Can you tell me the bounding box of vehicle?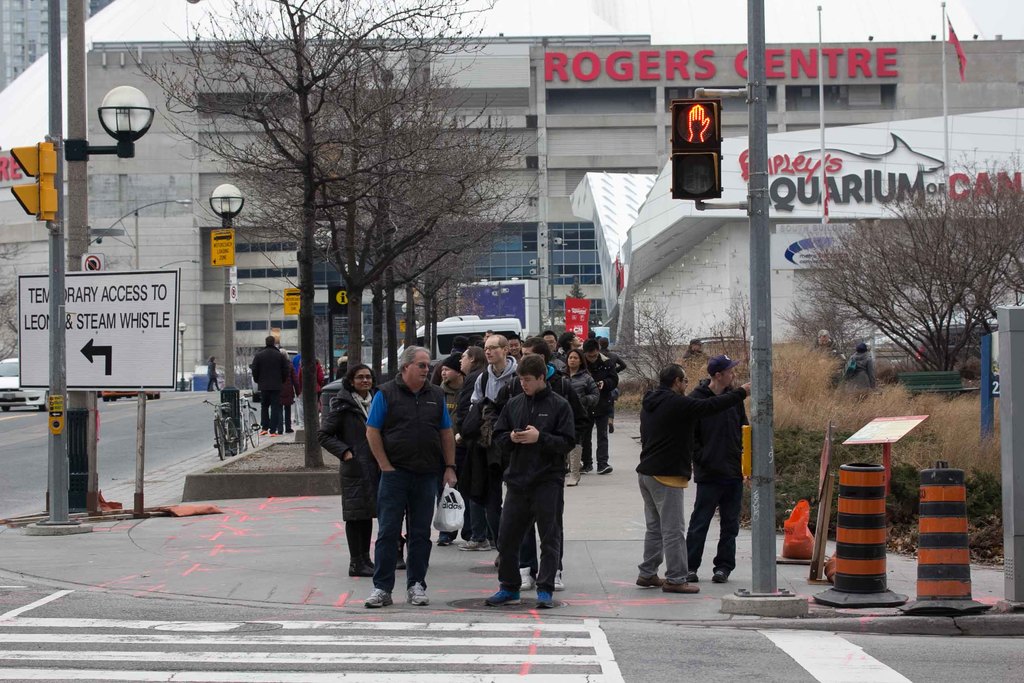
crop(378, 313, 525, 368).
